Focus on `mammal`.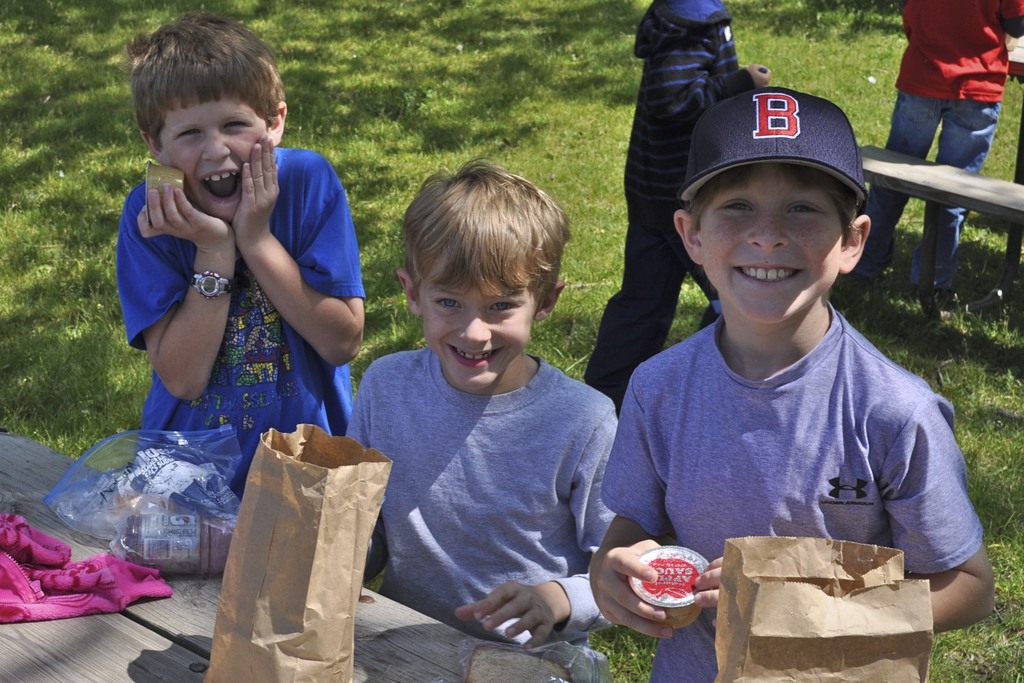
Focused at select_region(110, 17, 366, 520).
